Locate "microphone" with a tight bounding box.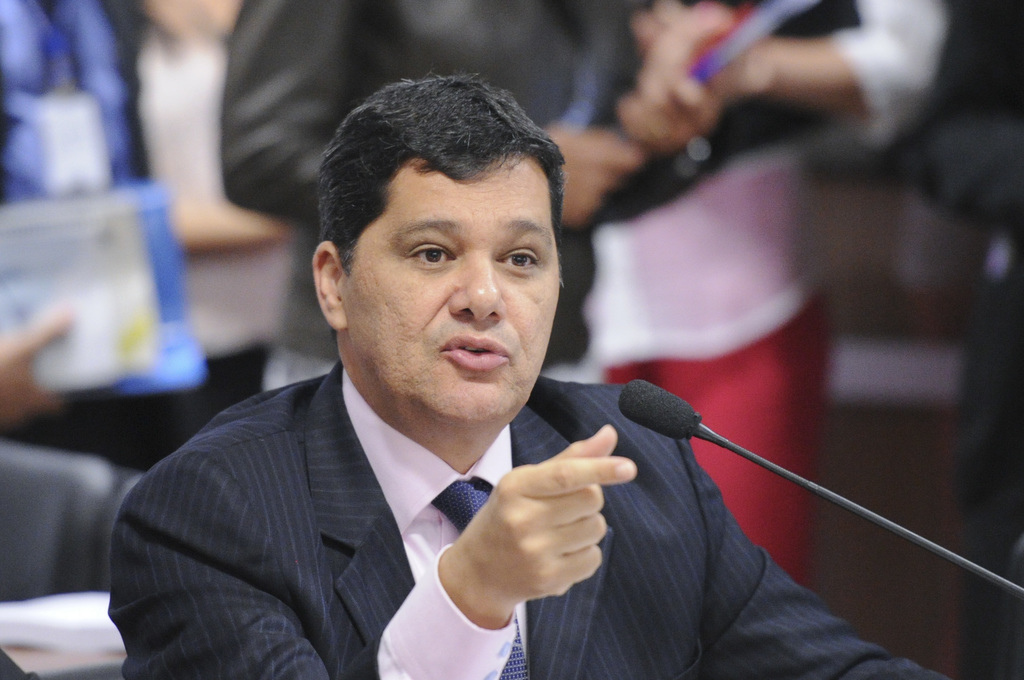
x1=620 y1=376 x2=702 y2=435.
